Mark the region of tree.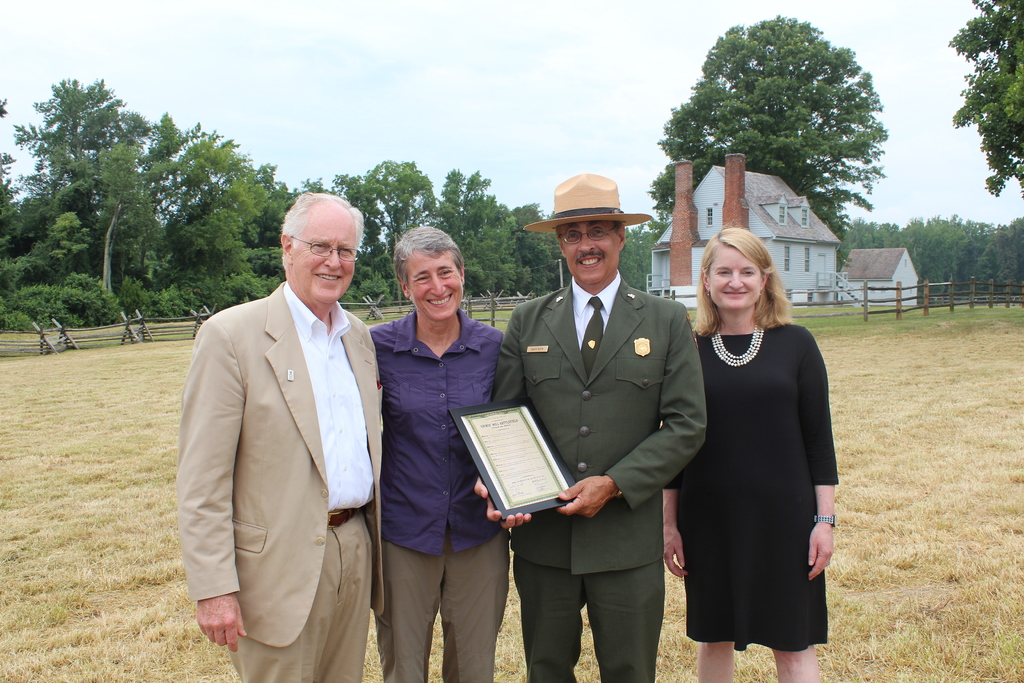
Region: <box>966,0,1023,189</box>.
